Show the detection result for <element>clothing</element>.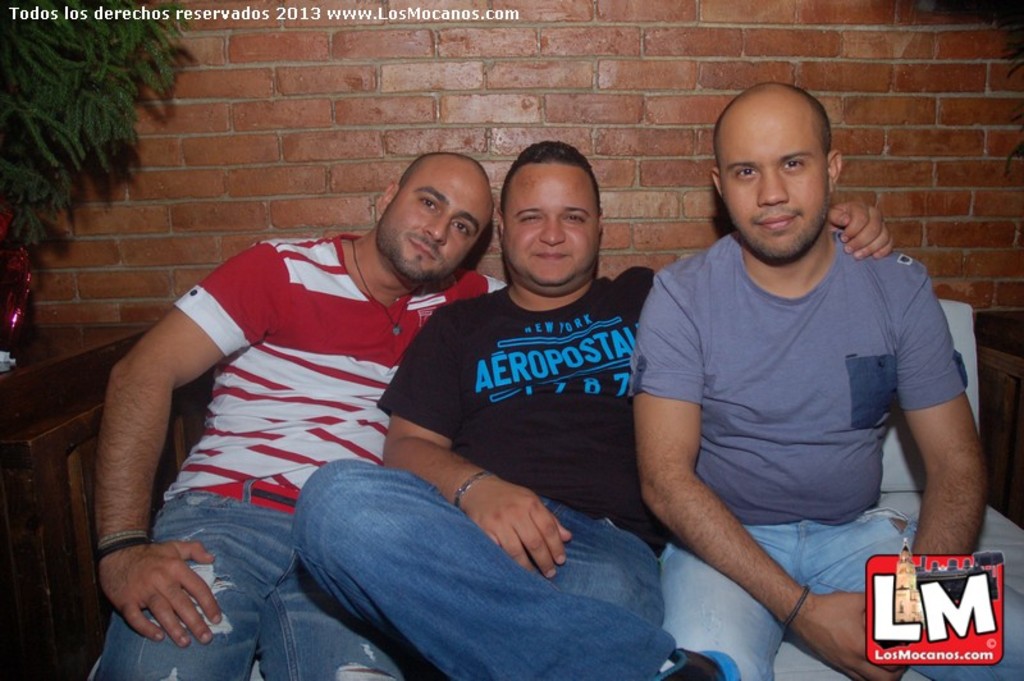
{"x1": 614, "y1": 223, "x2": 977, "y2": 680}.
